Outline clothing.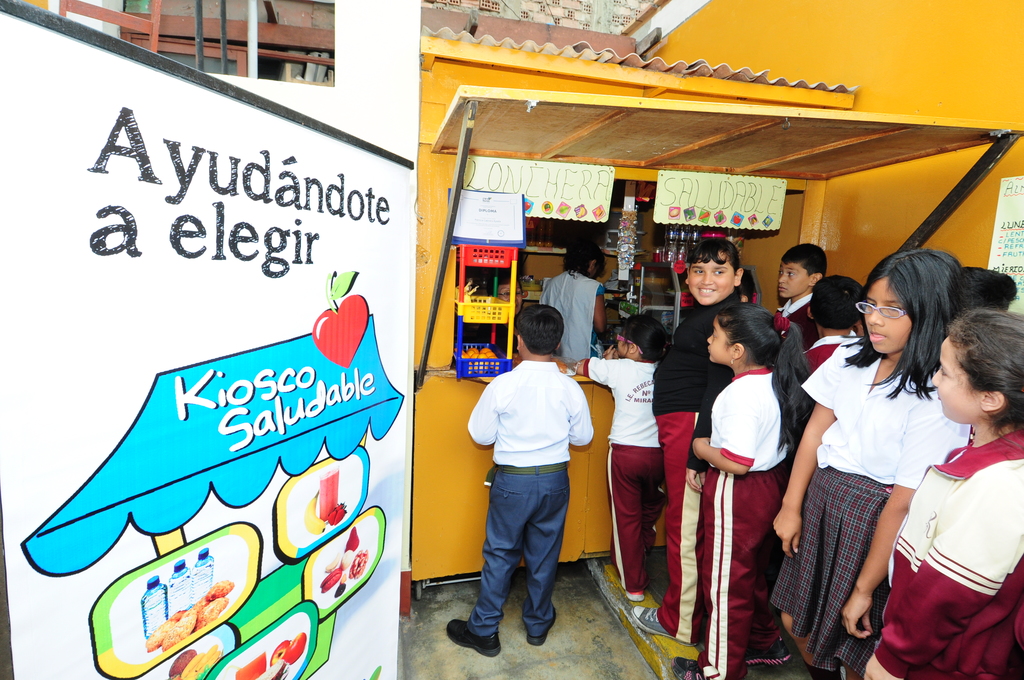
Outline: 684 346 788 679.
